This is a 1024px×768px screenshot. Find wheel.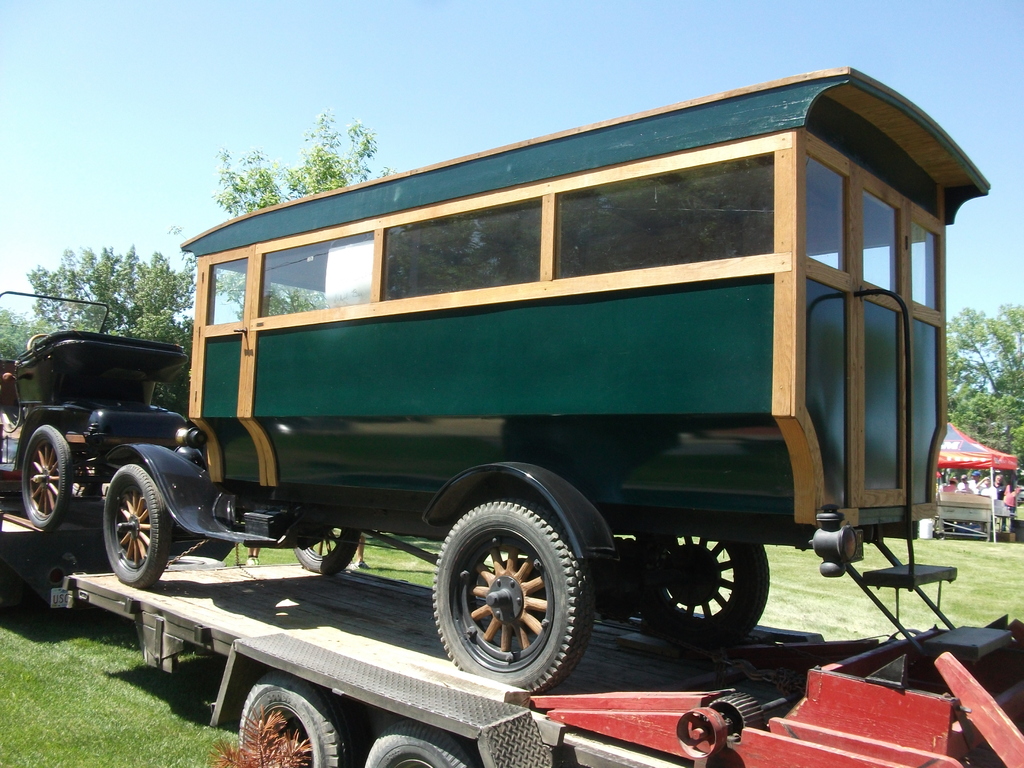
Bounding box: 28/333/47/348.
